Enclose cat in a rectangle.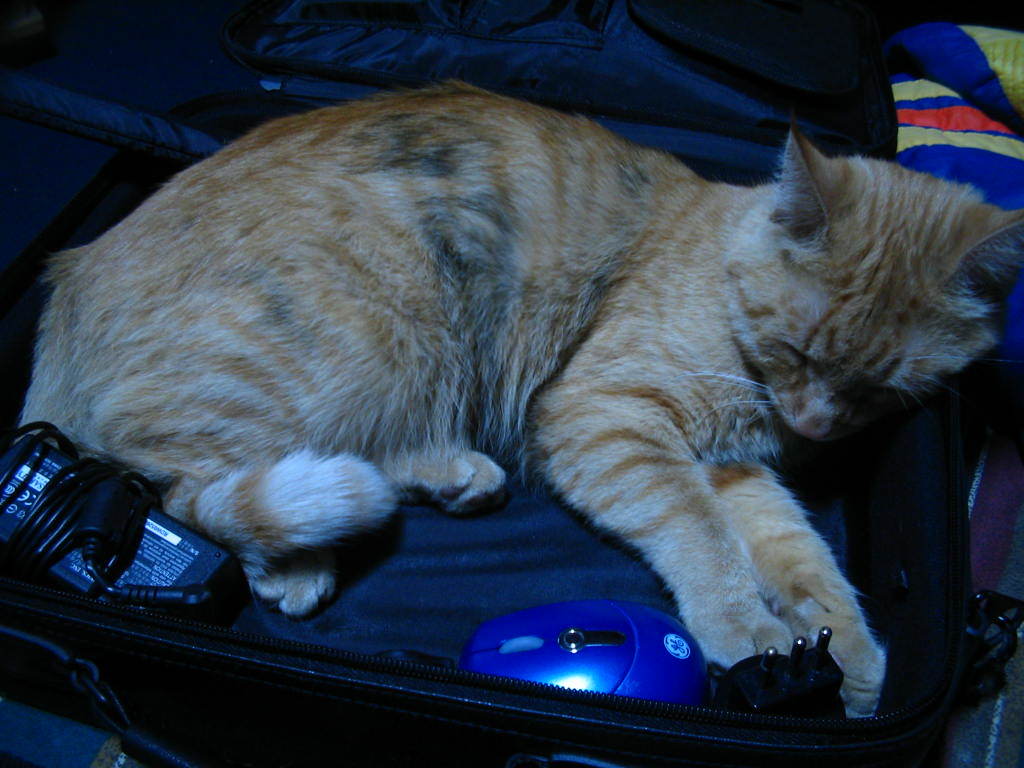
{"x1": 25, "y1": 84, "x2": 1023, "y2": 725}.
